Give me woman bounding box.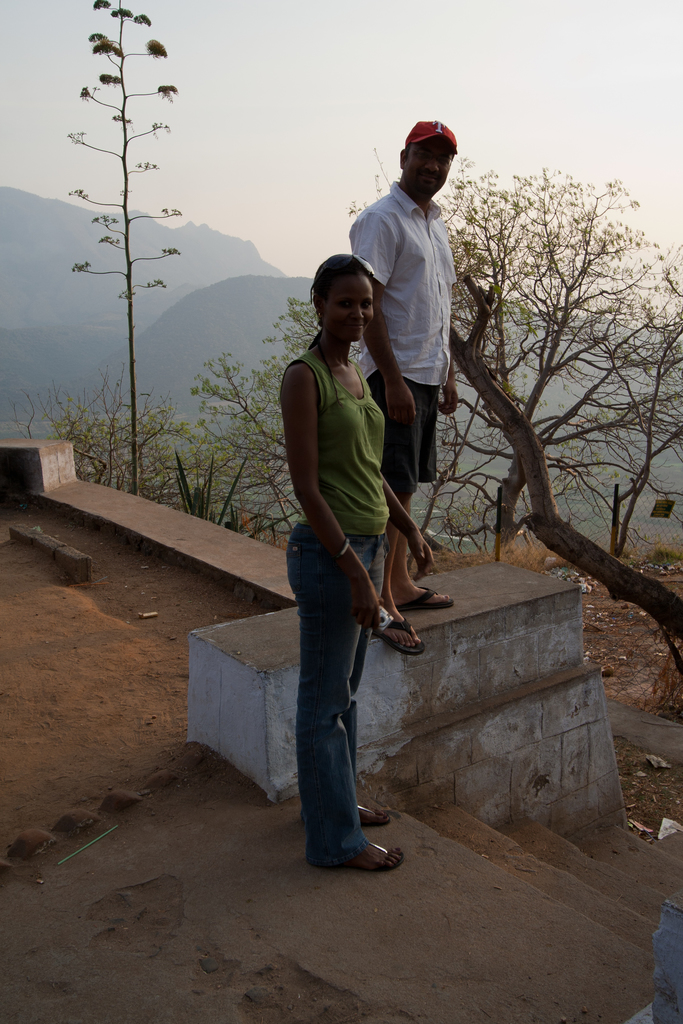
region(268, 209, 420, 883).
